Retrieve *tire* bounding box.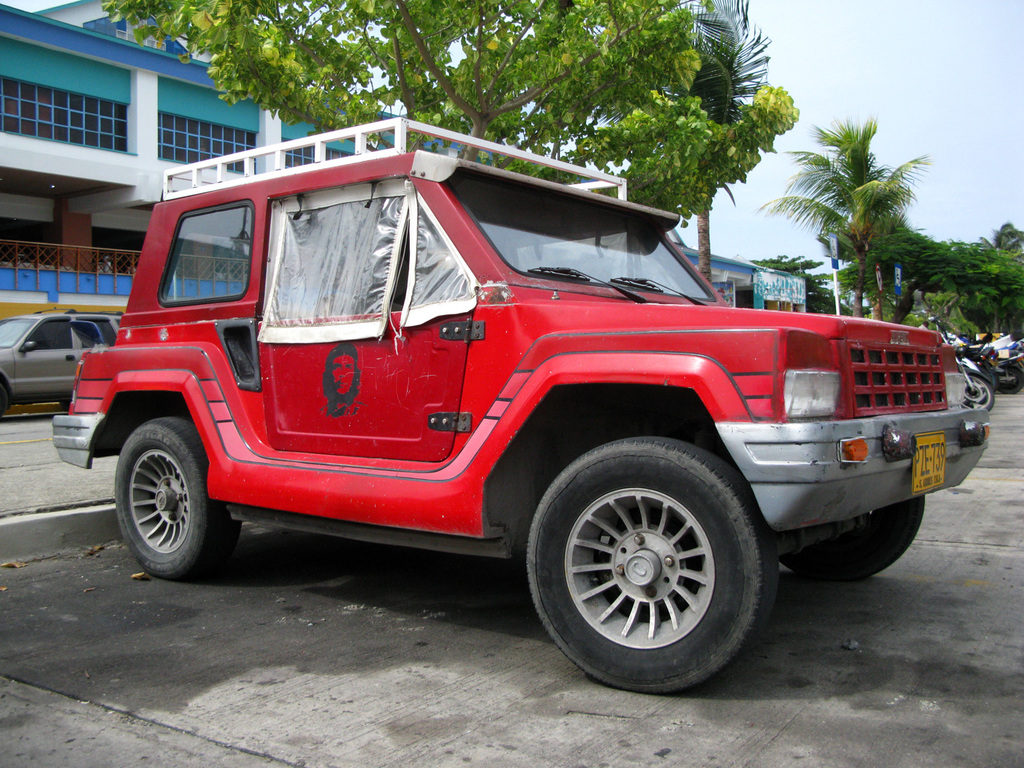
Bounding box: left=113, top=415, right=241, bottom=582.
